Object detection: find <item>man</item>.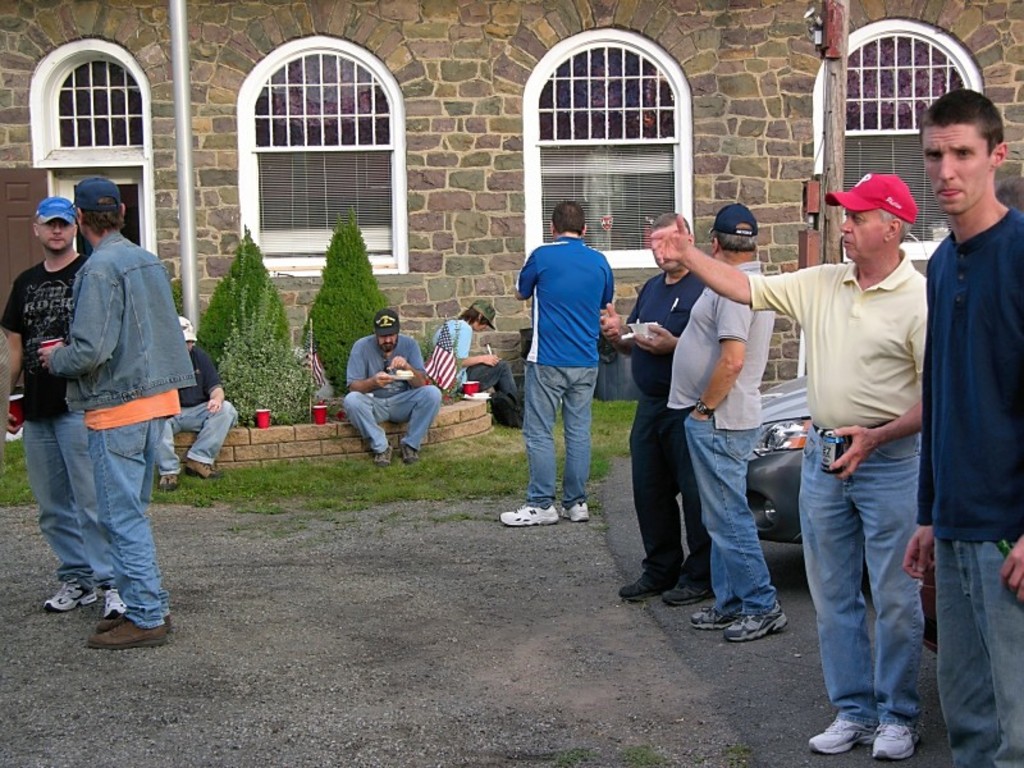
[591, 204, 709, 609].
